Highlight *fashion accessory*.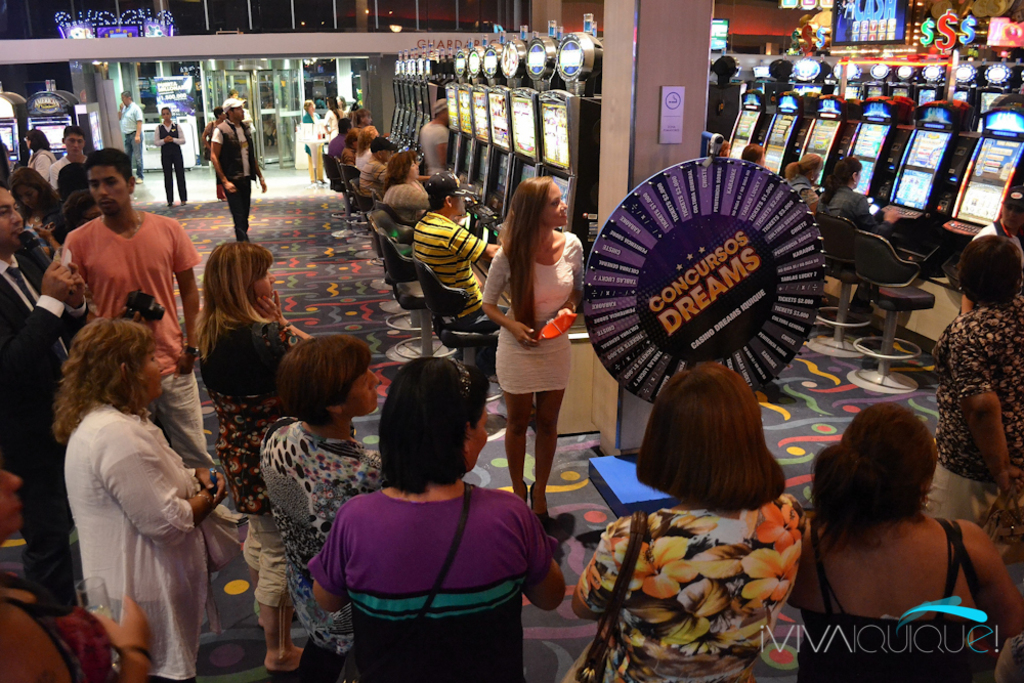
Highlighted region: <bbox>217, 97, 245, 114</bbox>.
